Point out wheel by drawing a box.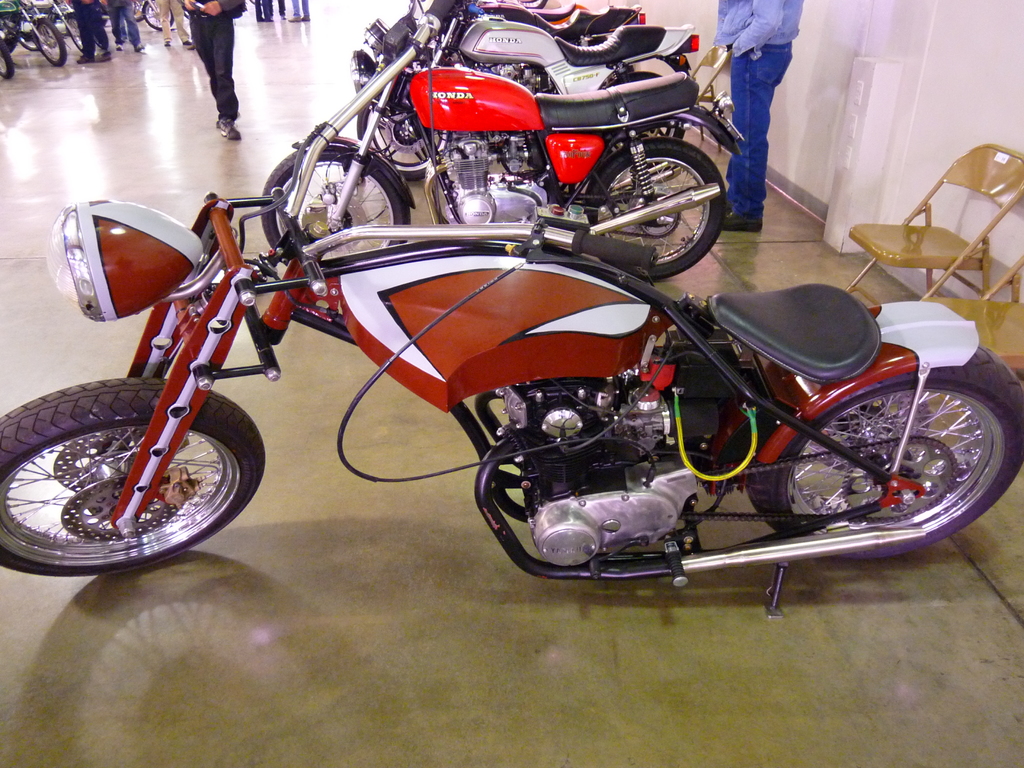
<region>66, 15, 83, 52</region>.
